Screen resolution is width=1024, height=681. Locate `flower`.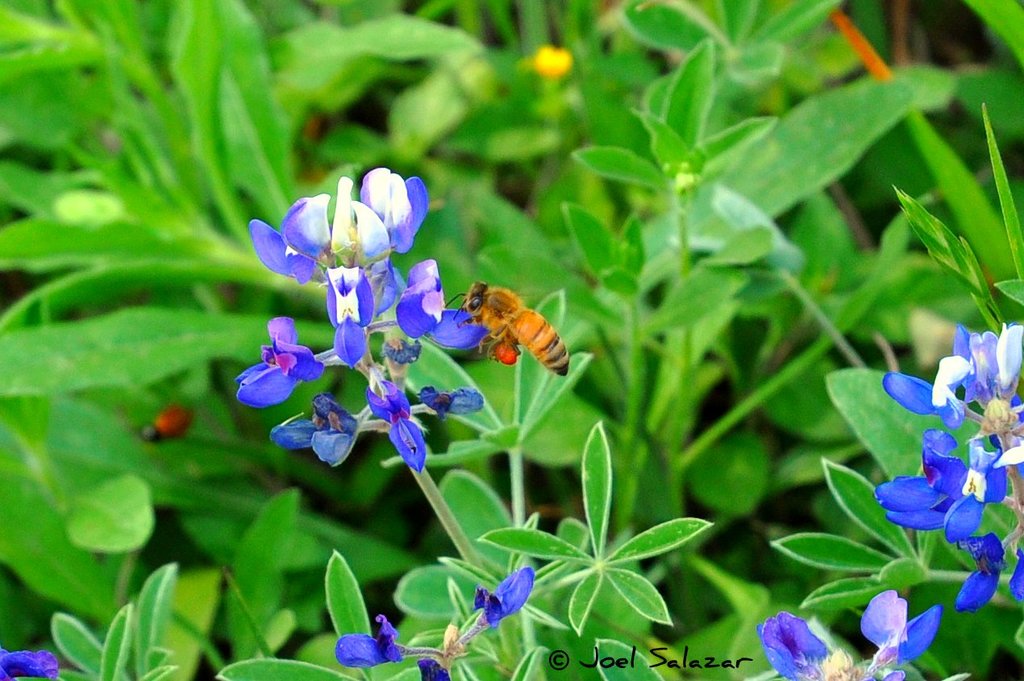
[753,609,838,680].
